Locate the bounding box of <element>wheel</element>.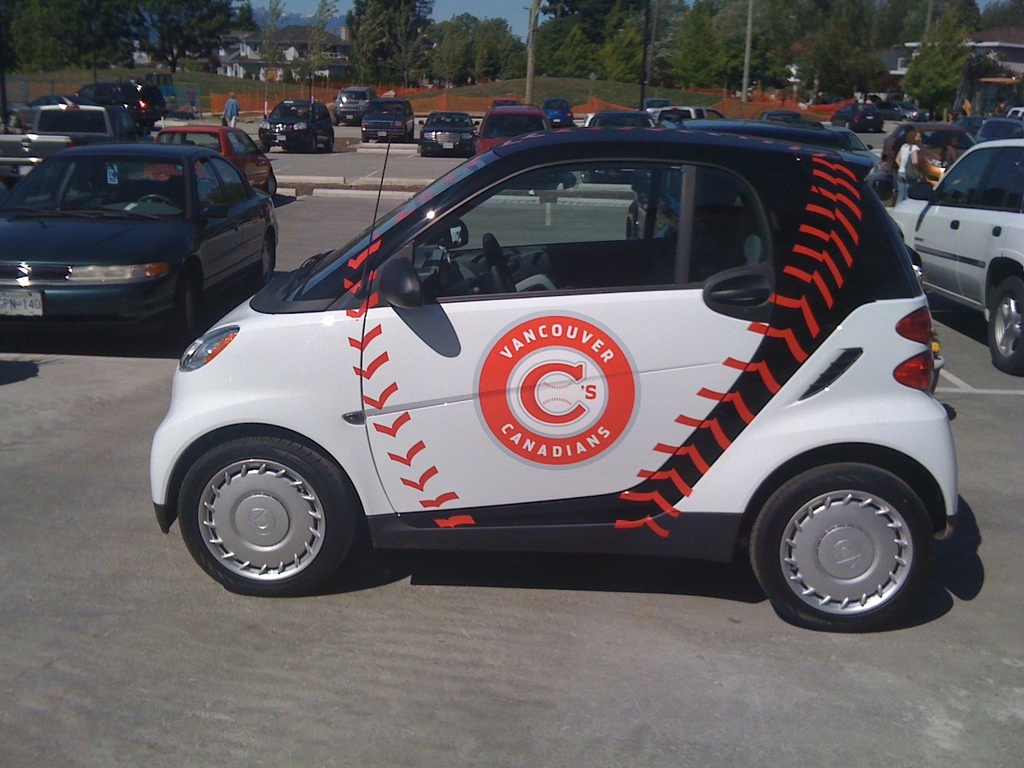
Bounding box: [362,140,369,144].
